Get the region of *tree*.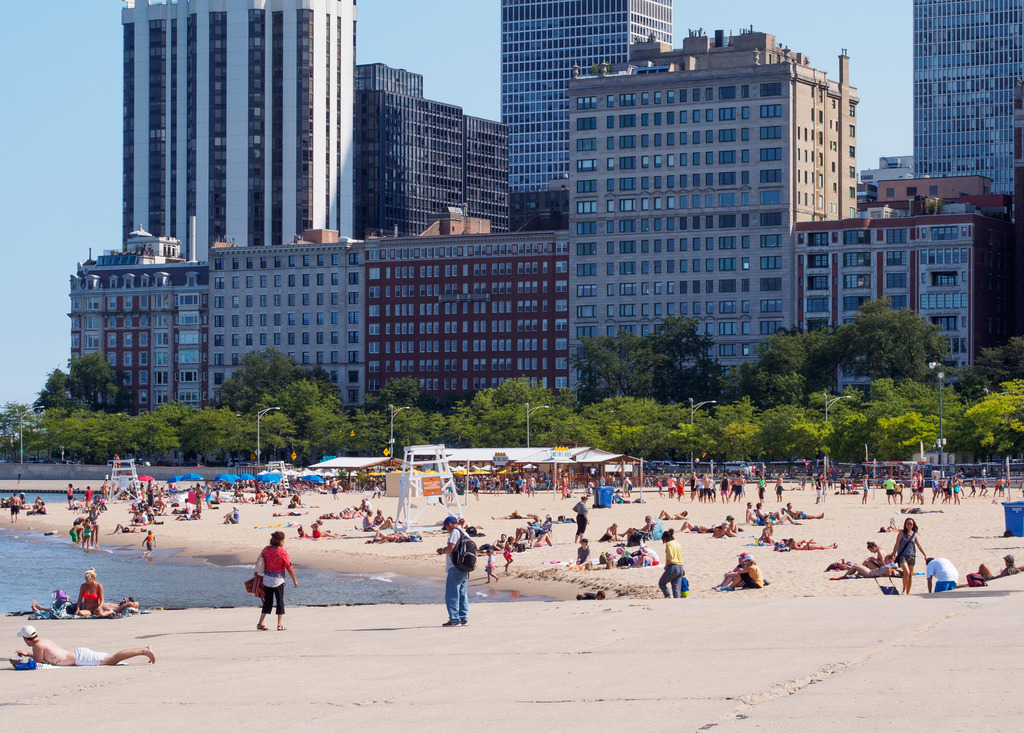
left=257, top=378, right=339, bottom=426.
